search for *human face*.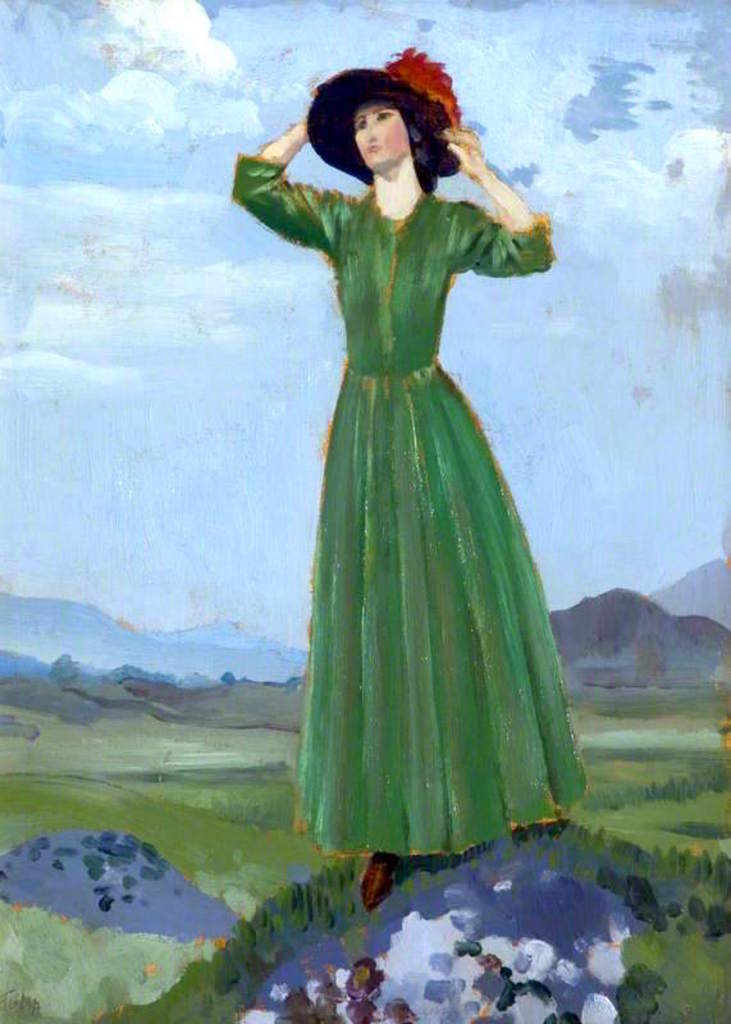
Found at detection(355, 100, 412, 170).
